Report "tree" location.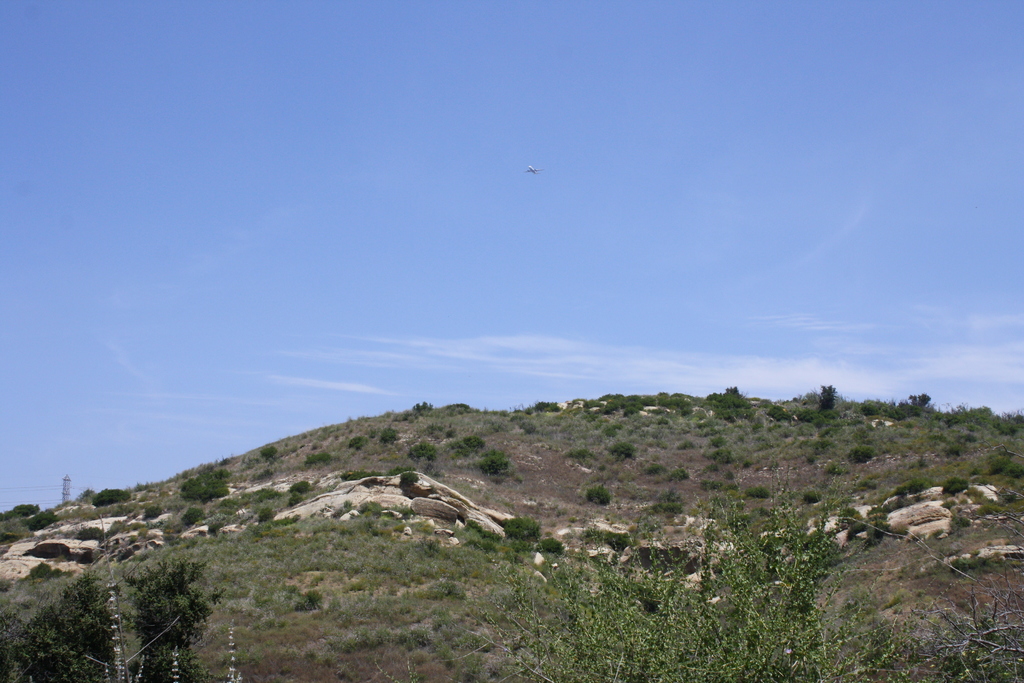
Report: locate(0, 520, 244, 682).
